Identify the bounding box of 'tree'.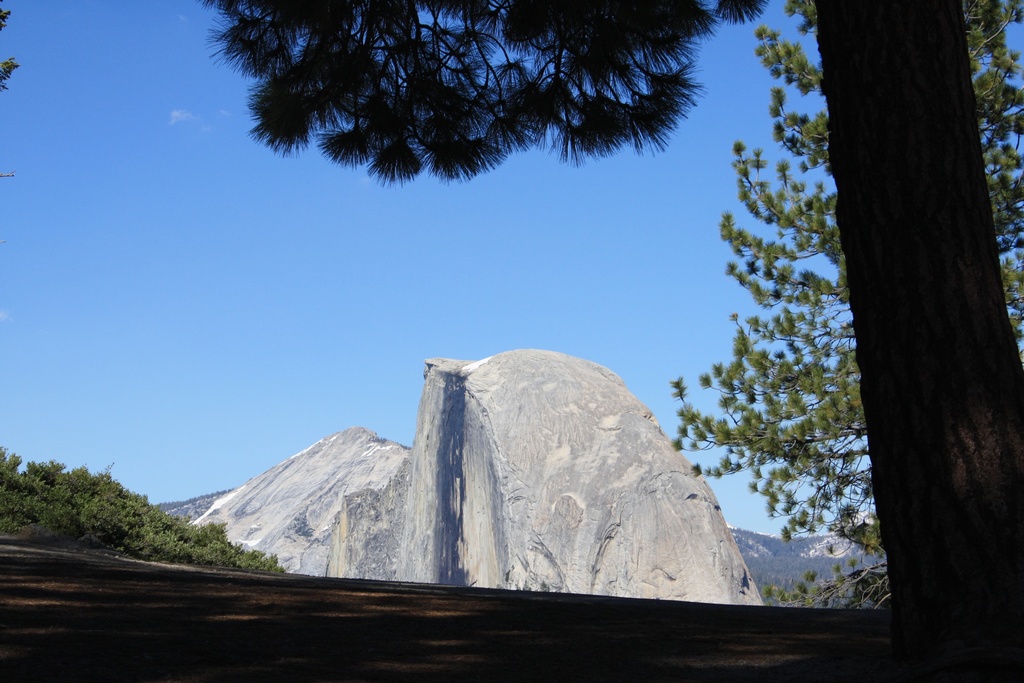
box(0, 443, 290, 577).
